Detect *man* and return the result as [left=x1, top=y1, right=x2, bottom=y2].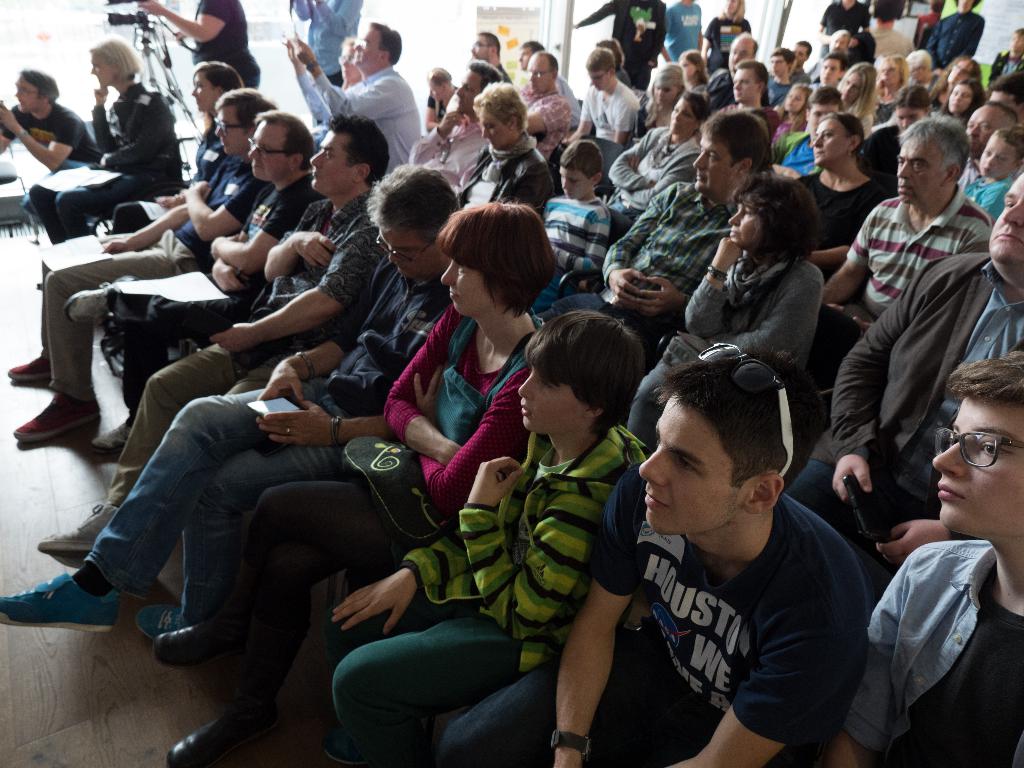
[left=0, top=56, right=109, bottom=261].
